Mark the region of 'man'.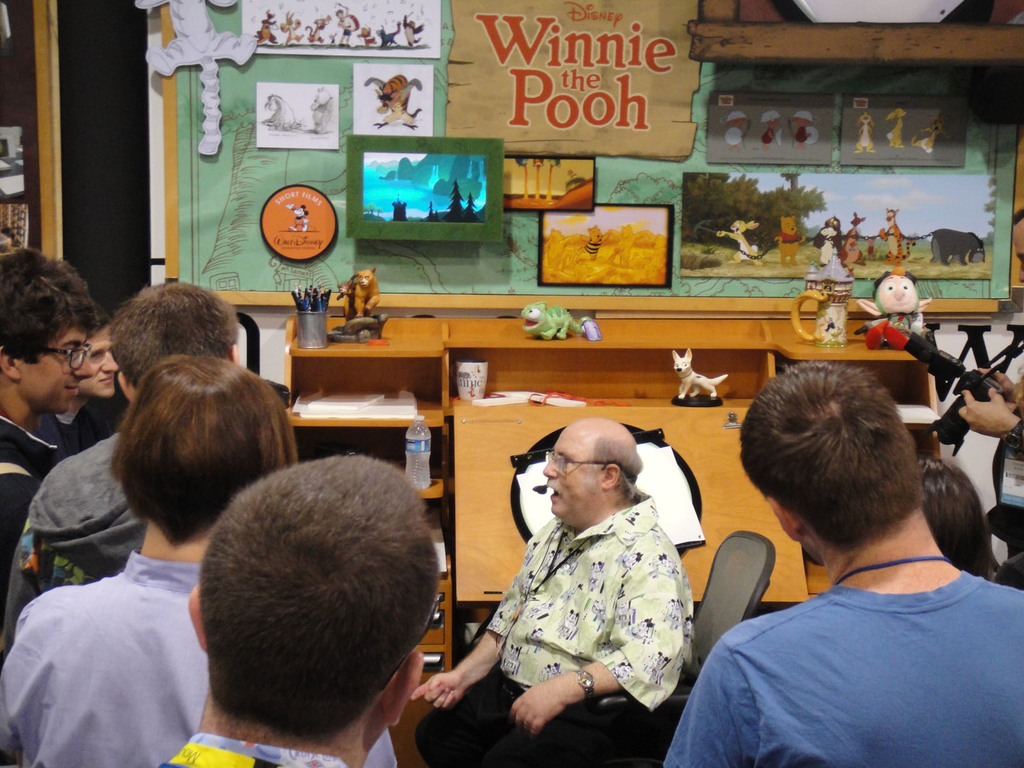
Region: (x1=0, y1=277, x2=253, y2=675).
